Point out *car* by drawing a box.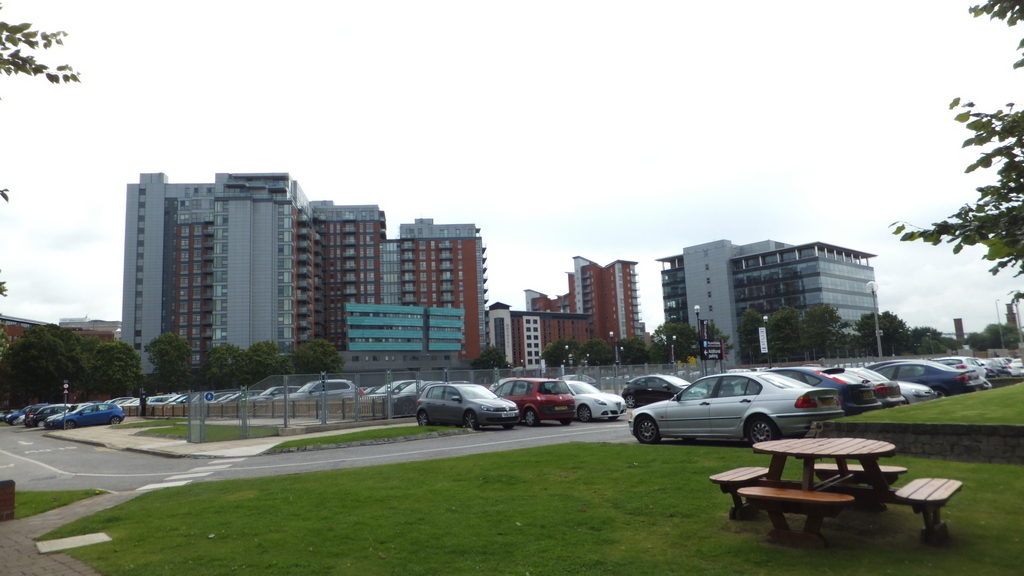
<box>559,378,625,426</box>.
